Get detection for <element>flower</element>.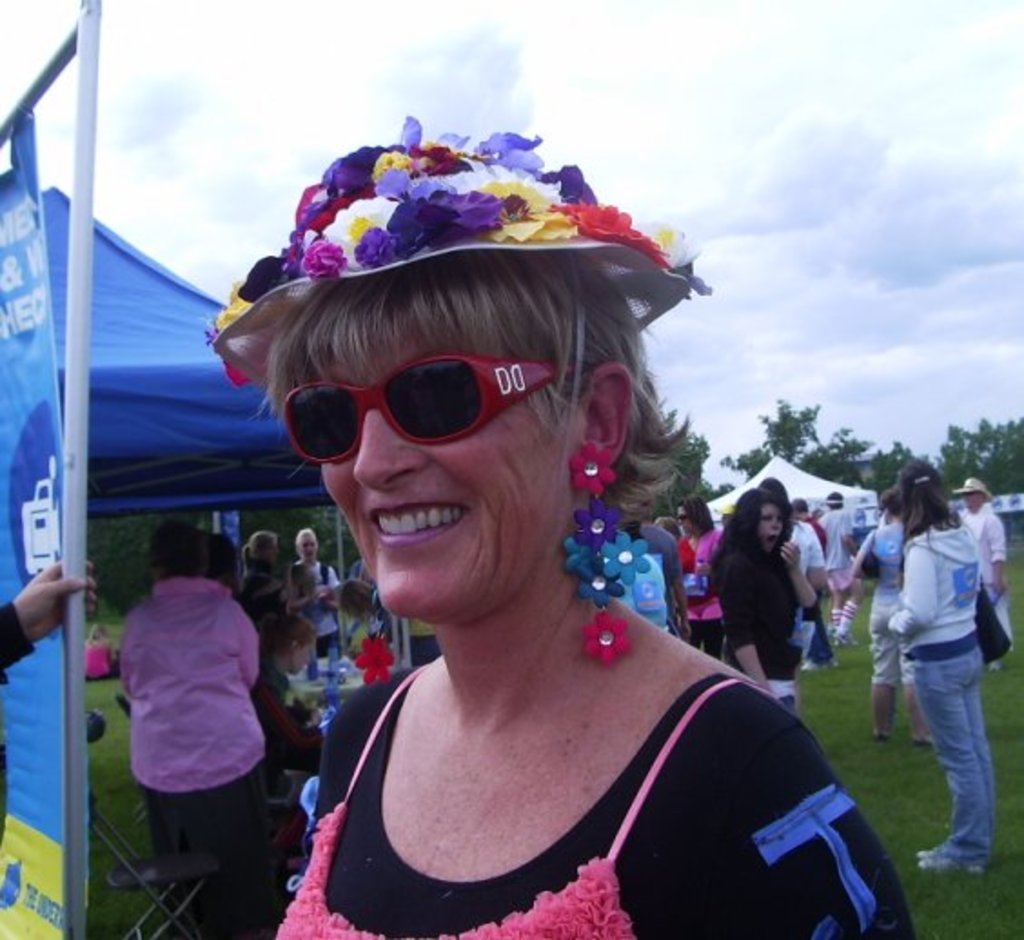
Detection: bbox(561, 537, 599, 573).
